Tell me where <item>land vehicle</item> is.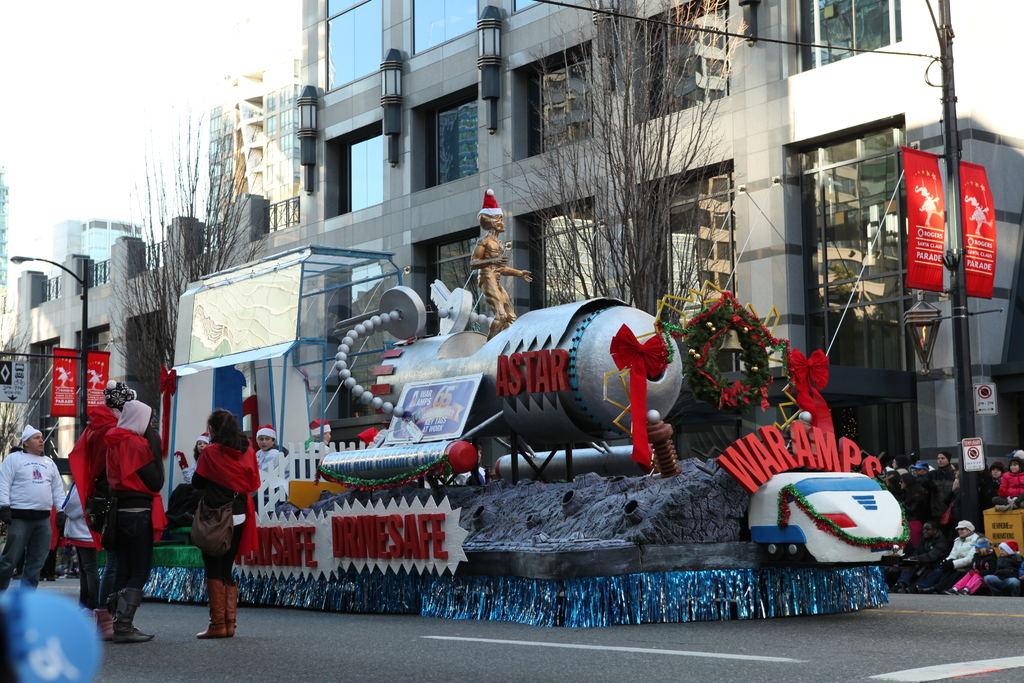
<item>land vehicle</item> is at detection(155, 238, 915, 625).
